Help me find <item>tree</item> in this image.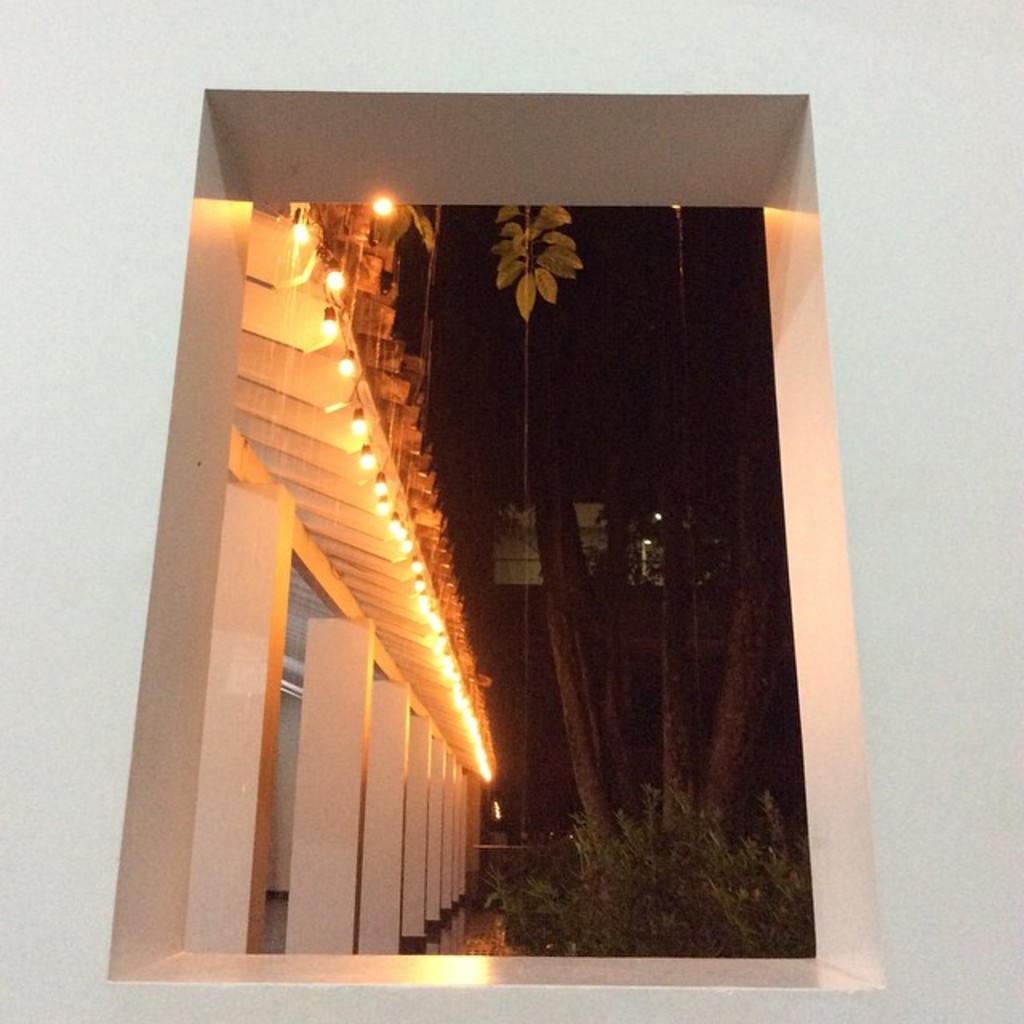
Found it: detection(485, 202, 773, 917).
